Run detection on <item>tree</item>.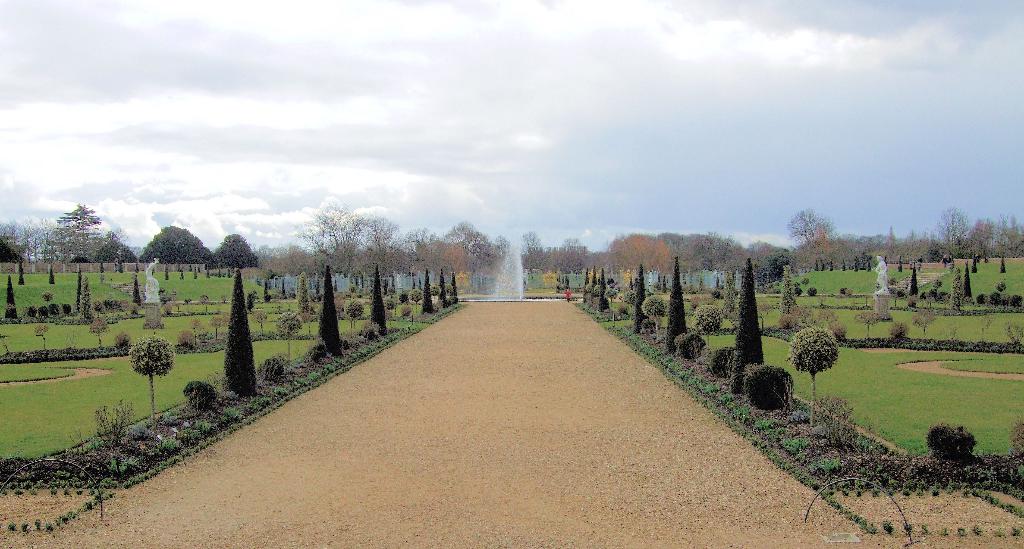
Result: bbox(449, 268, 458, 302).
